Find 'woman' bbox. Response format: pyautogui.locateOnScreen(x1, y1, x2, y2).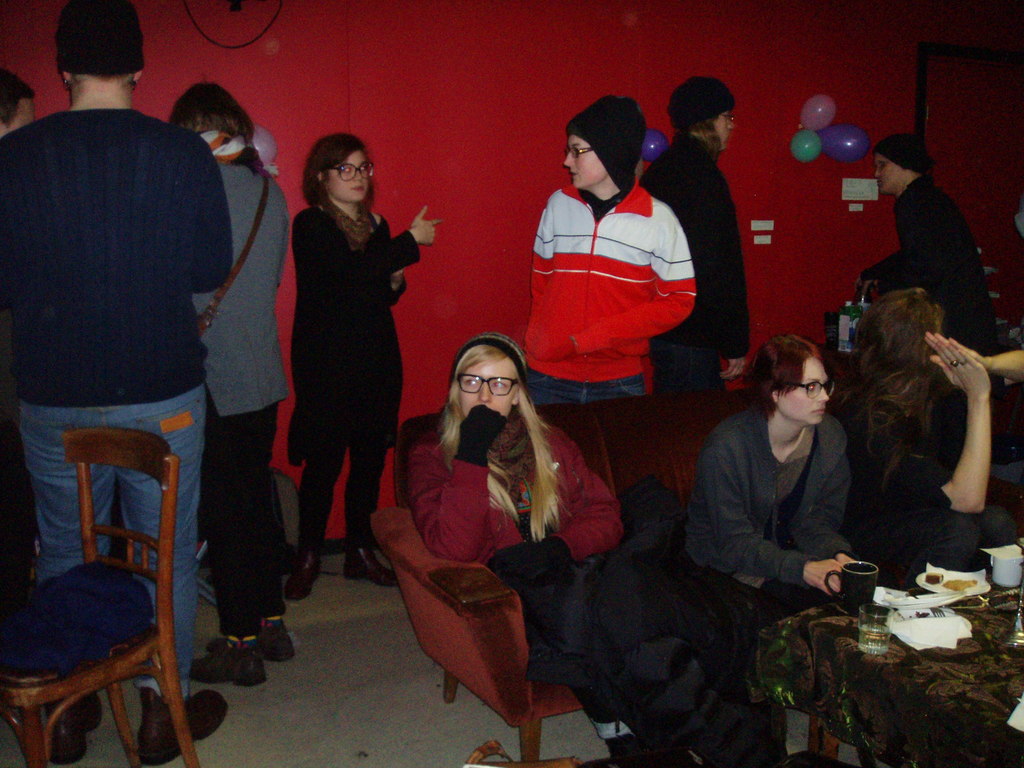
pyautogui.locateOnScreen(410, 335, 694, 767).
